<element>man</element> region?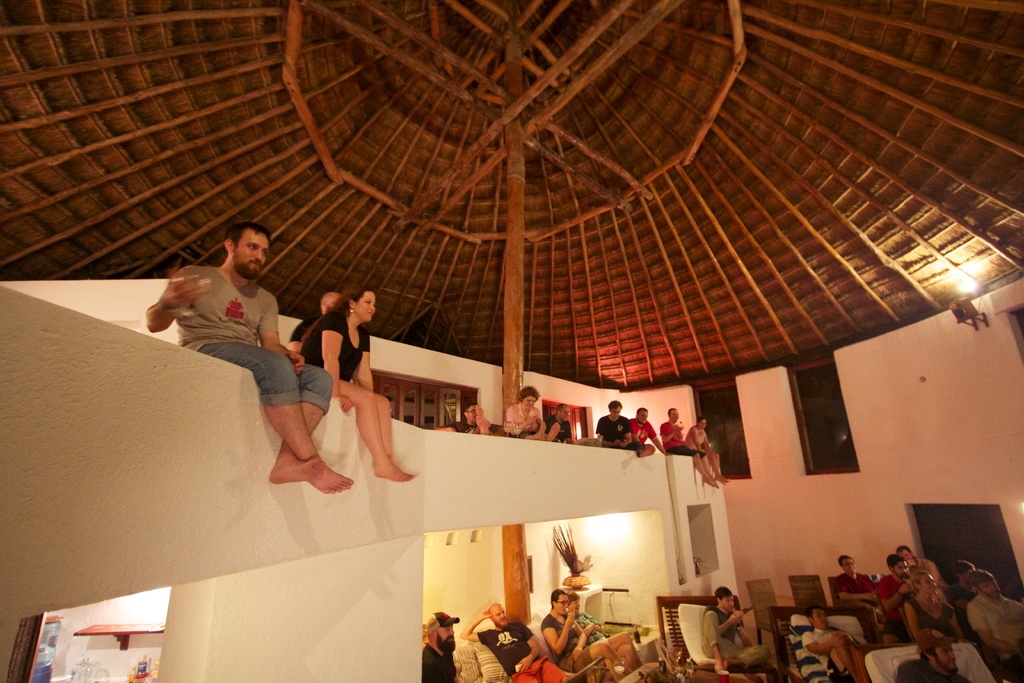
region(947, 559, 976, 618)
